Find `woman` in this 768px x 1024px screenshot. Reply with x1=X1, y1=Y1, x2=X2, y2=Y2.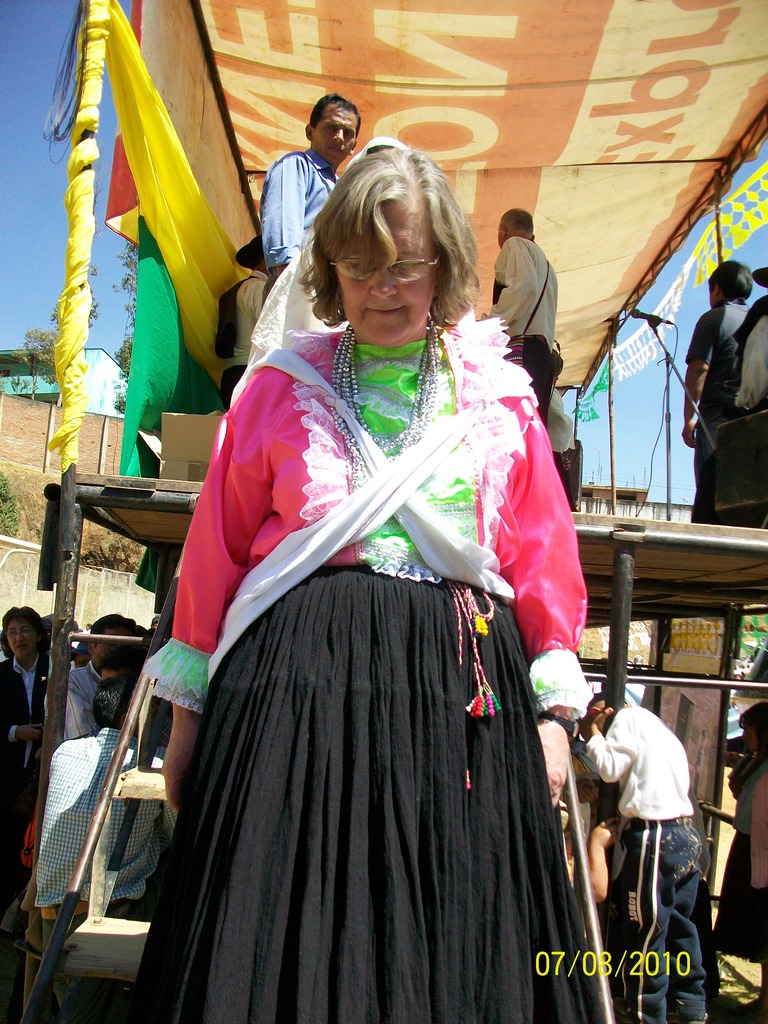
x1=717, y1=708, x2=767, y2=977.
